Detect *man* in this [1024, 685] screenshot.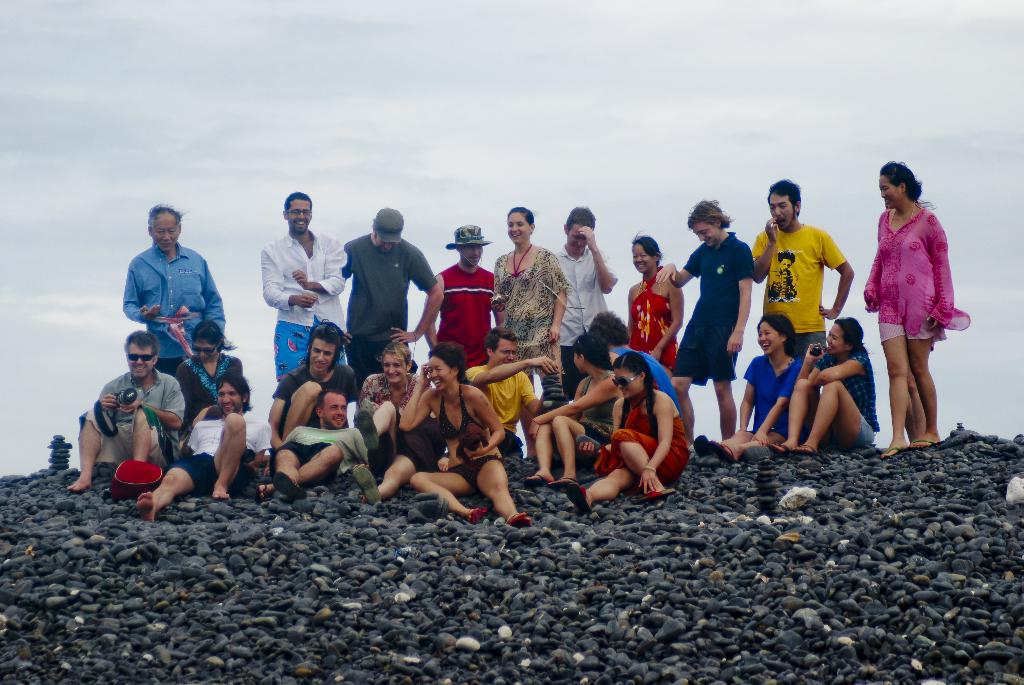
Detection: l=744, t=168, r=867, b=369.
